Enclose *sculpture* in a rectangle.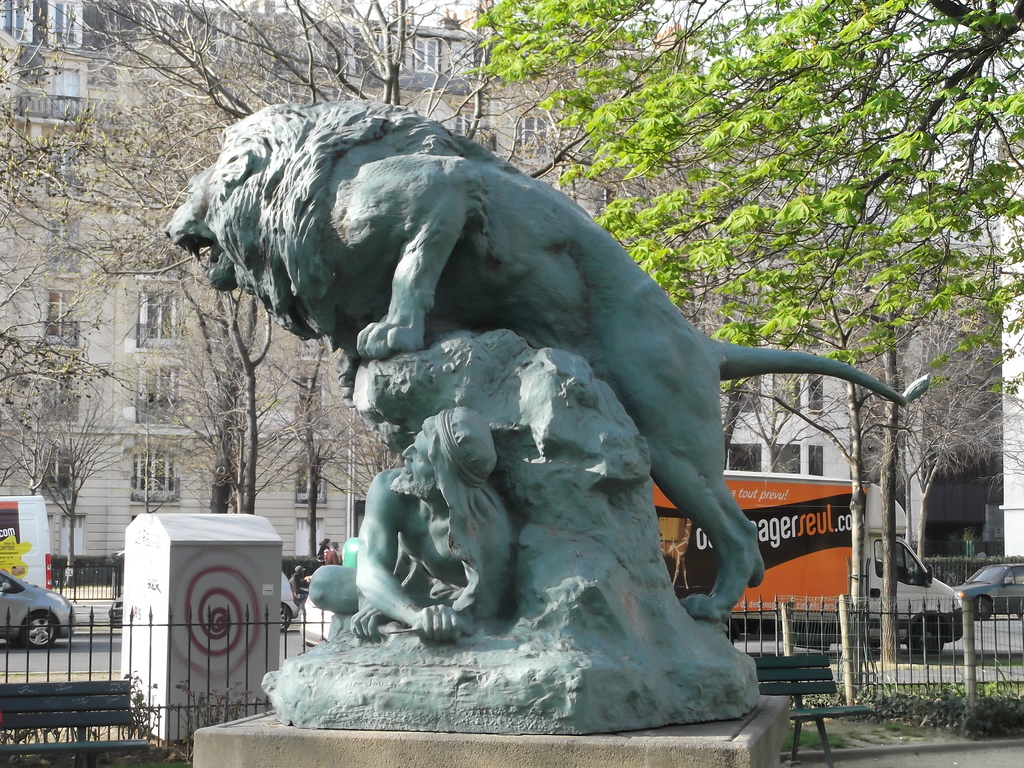
182:79:916:724.
